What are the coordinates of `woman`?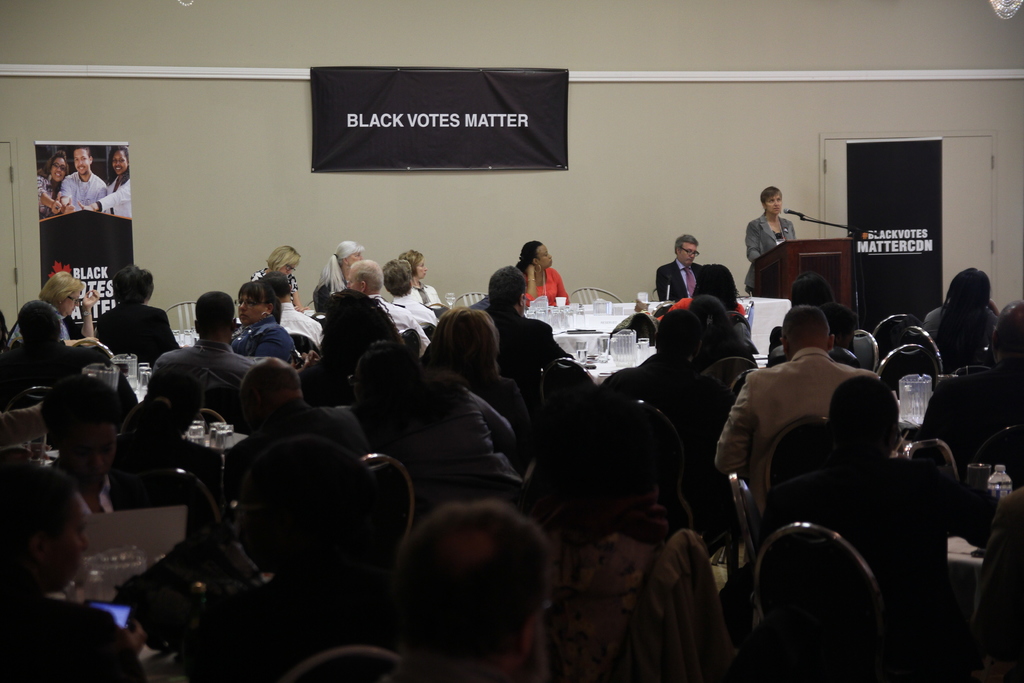
crop(28, 147, 73, 224).
